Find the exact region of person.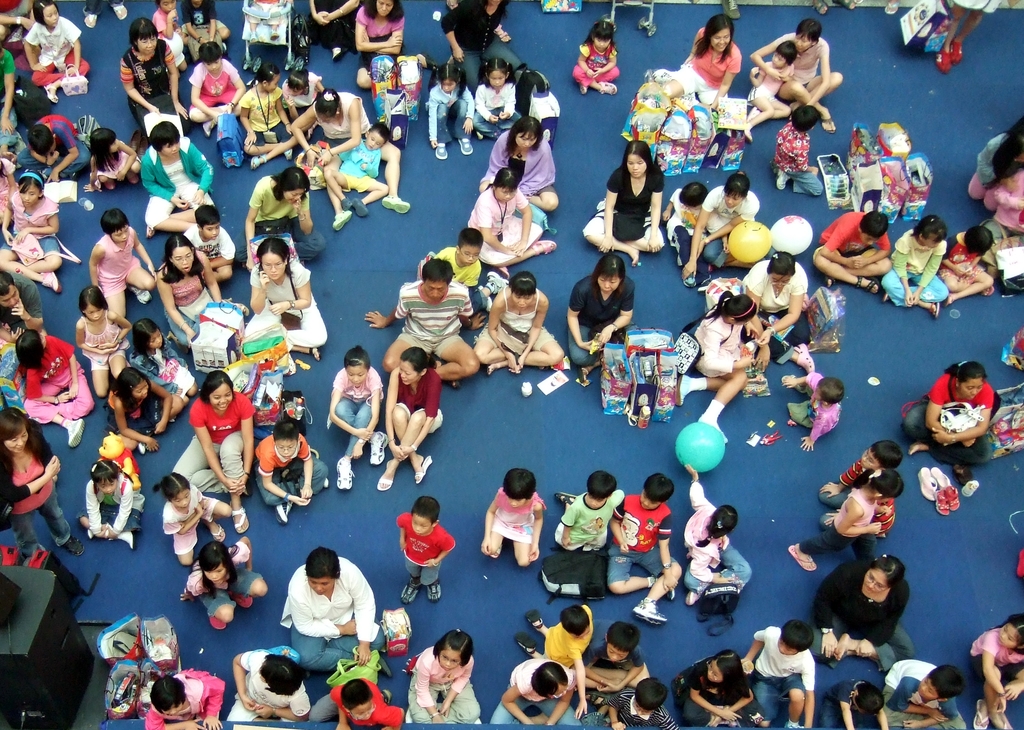
Exact region: box(286, 546, 392, 679).
